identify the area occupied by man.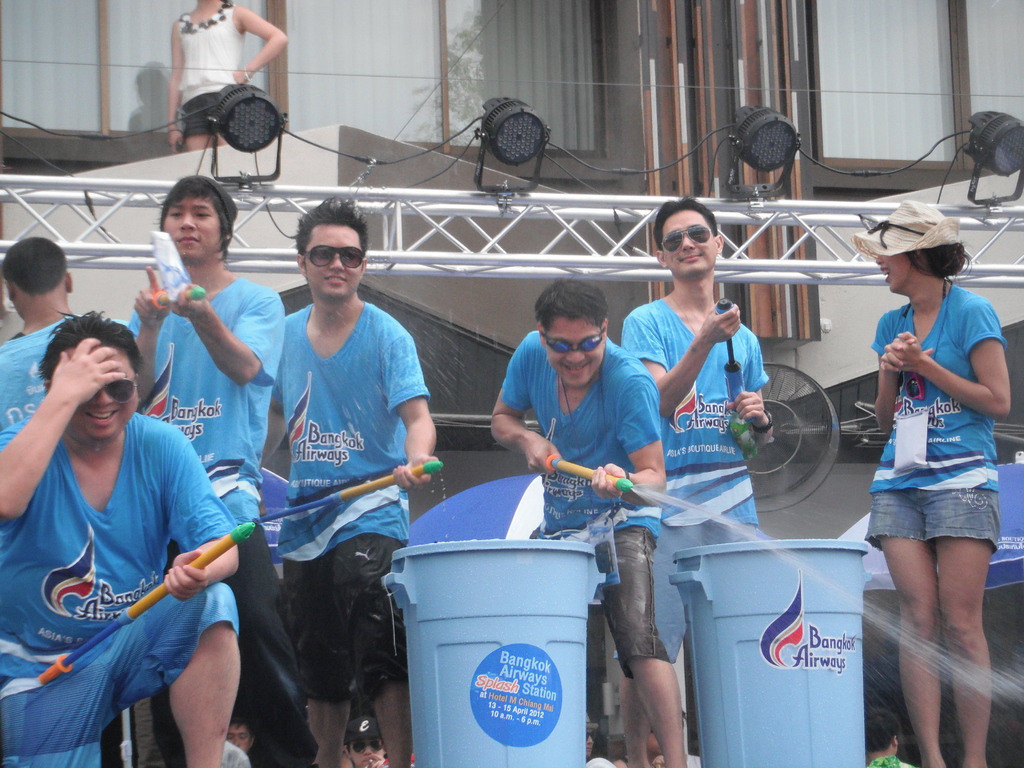
Area: 492:279:689:767.
